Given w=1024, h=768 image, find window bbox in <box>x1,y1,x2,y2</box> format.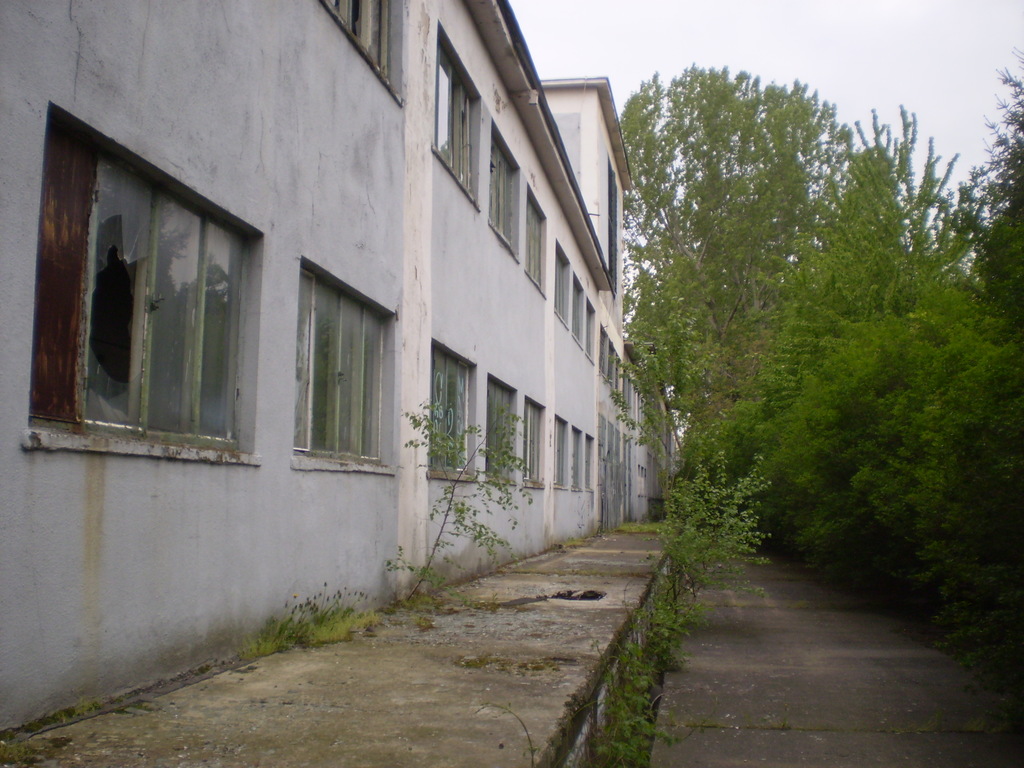
<box>24,100,264,458</box>.
